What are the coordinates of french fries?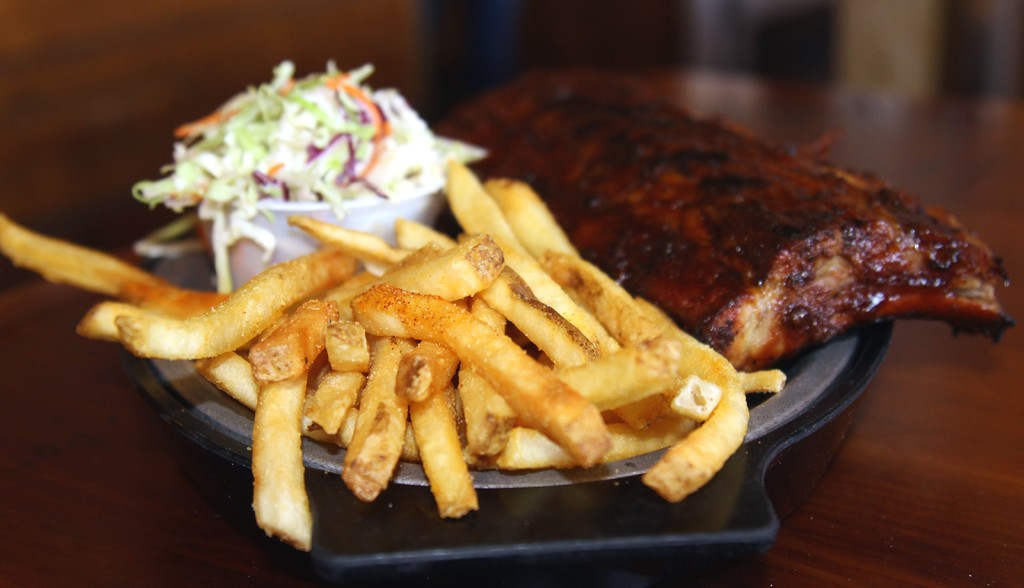
<box>602,413,698,461</box>.
